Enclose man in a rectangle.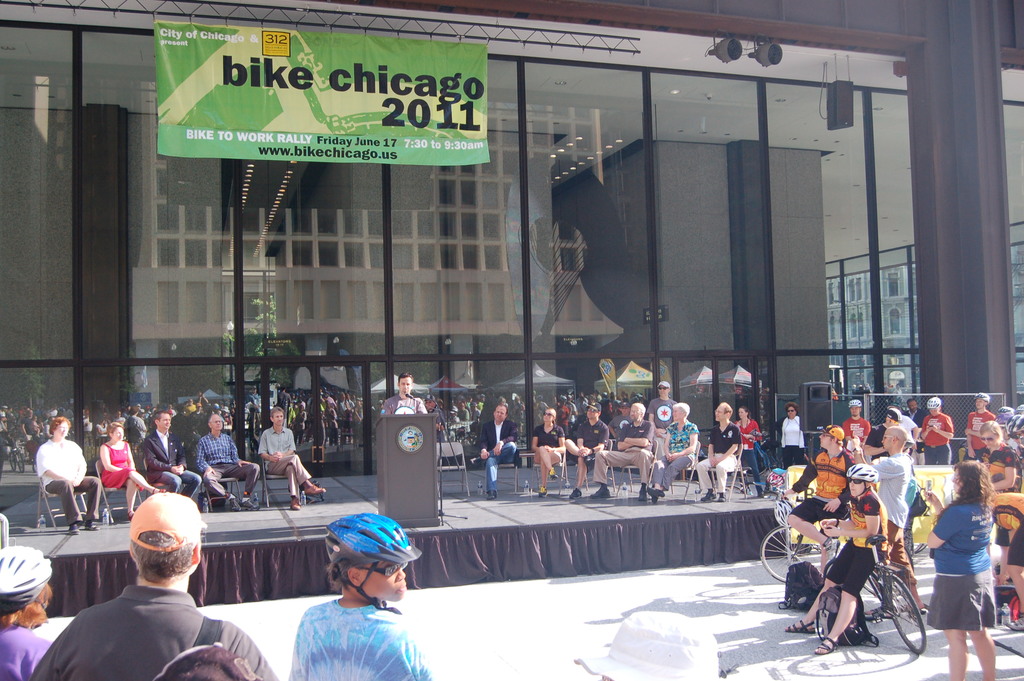
left=144, top=412, right=199, bottom=498.
